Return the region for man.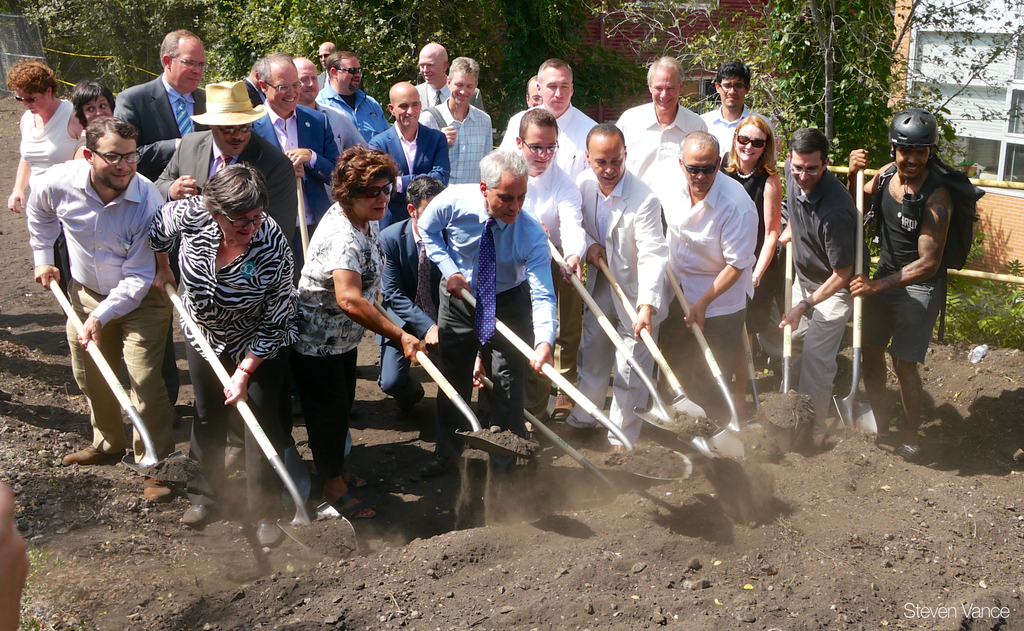
<region>409, 39, 488, 111</region>.
